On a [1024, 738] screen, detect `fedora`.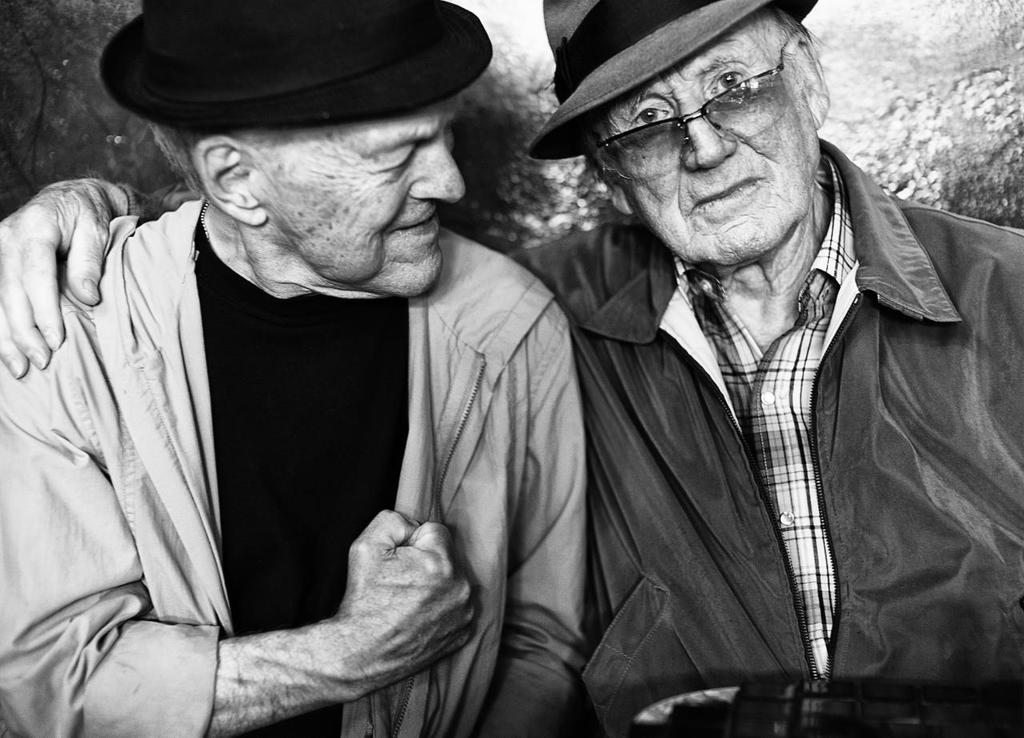
(left=529, top=0, right=818, bottom=163).
